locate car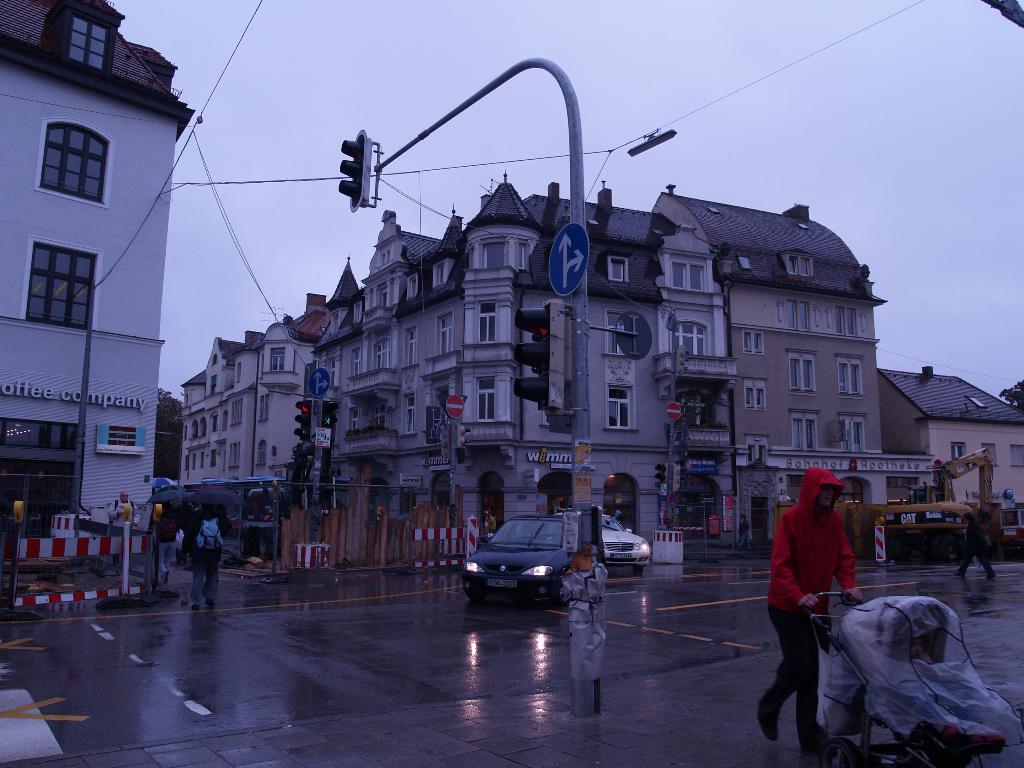
559:507:657:582
